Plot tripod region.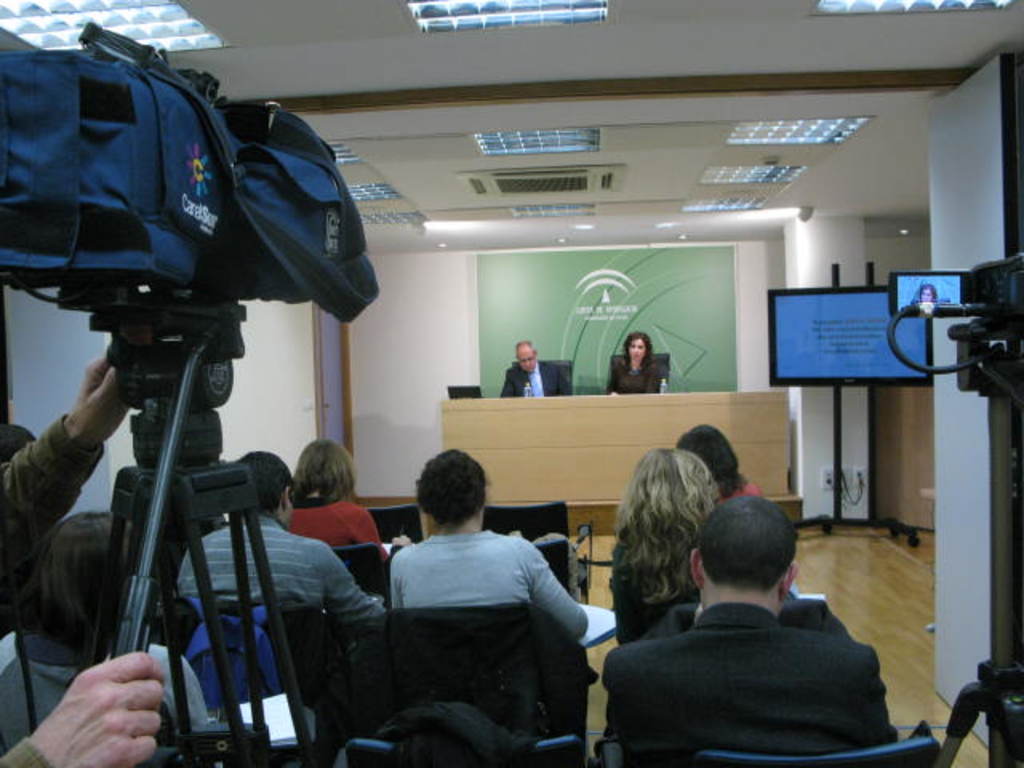
Plotted at (x1=936, y1=344, x2=1022, y2=766).
